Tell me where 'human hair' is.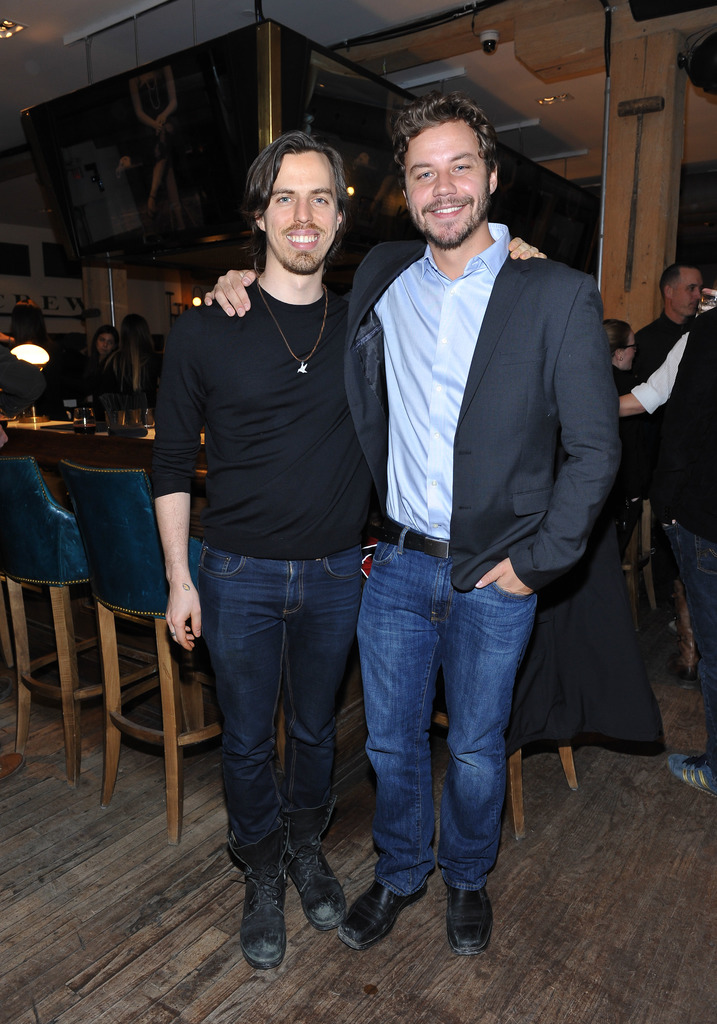
'human hair' is at <box>85,323,125,382</box>.
